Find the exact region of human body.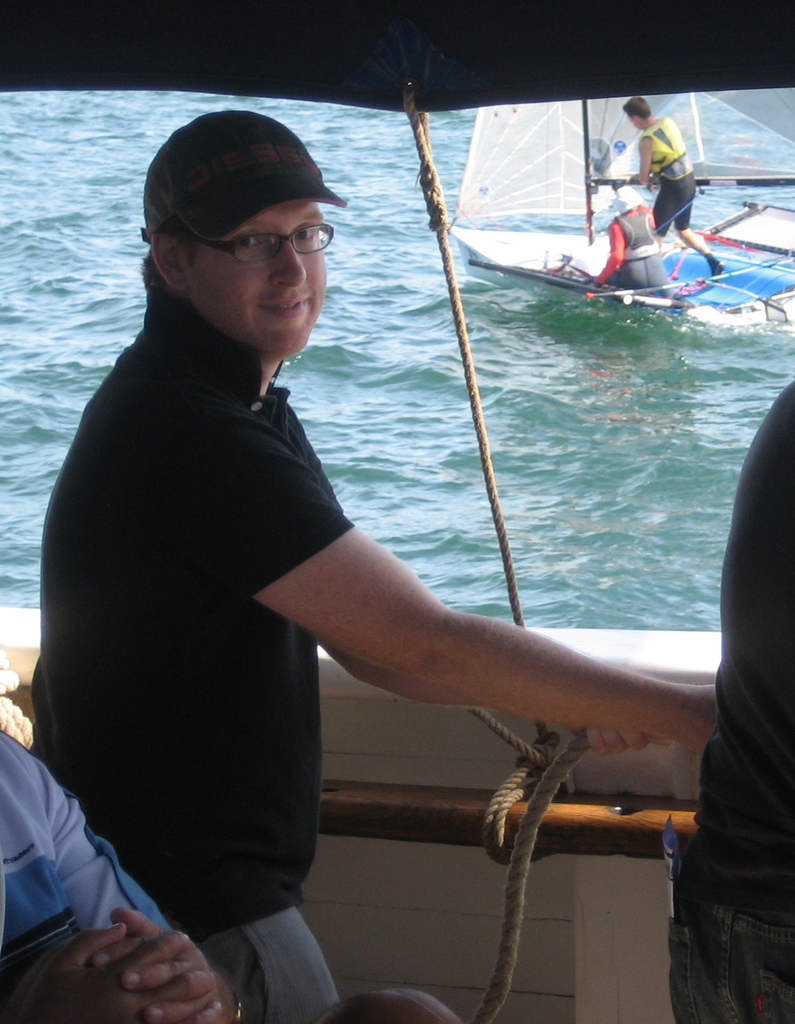
Exact region: (left=600, top=185, right=668, bottom=290).
